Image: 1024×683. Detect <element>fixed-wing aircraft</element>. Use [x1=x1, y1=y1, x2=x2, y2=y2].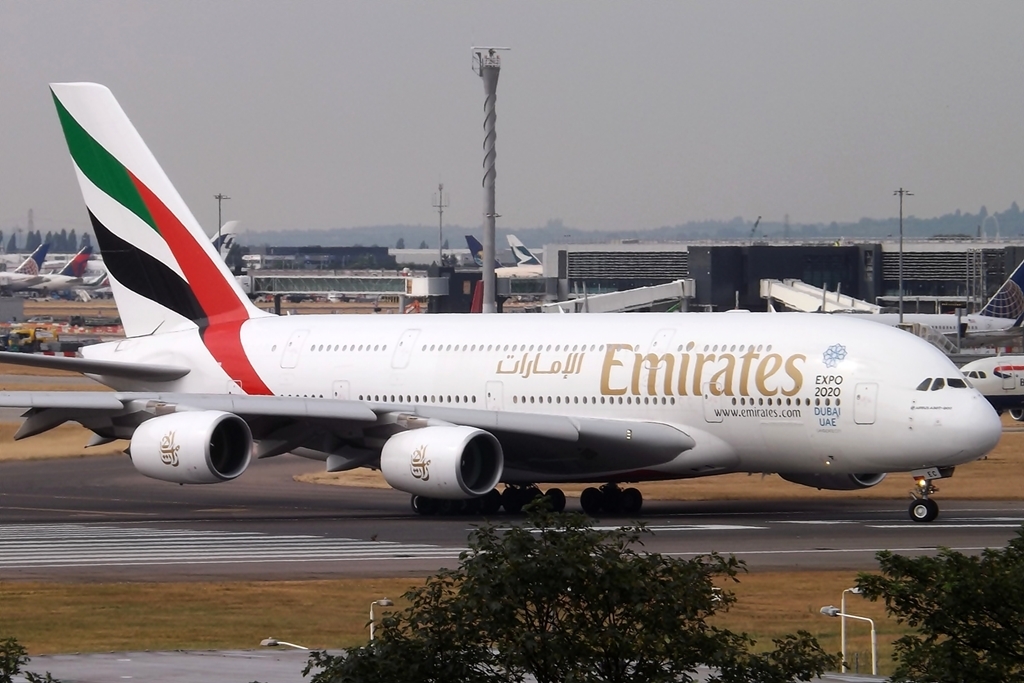
[x1=957, y1=353, x2=1023, y2=420].
